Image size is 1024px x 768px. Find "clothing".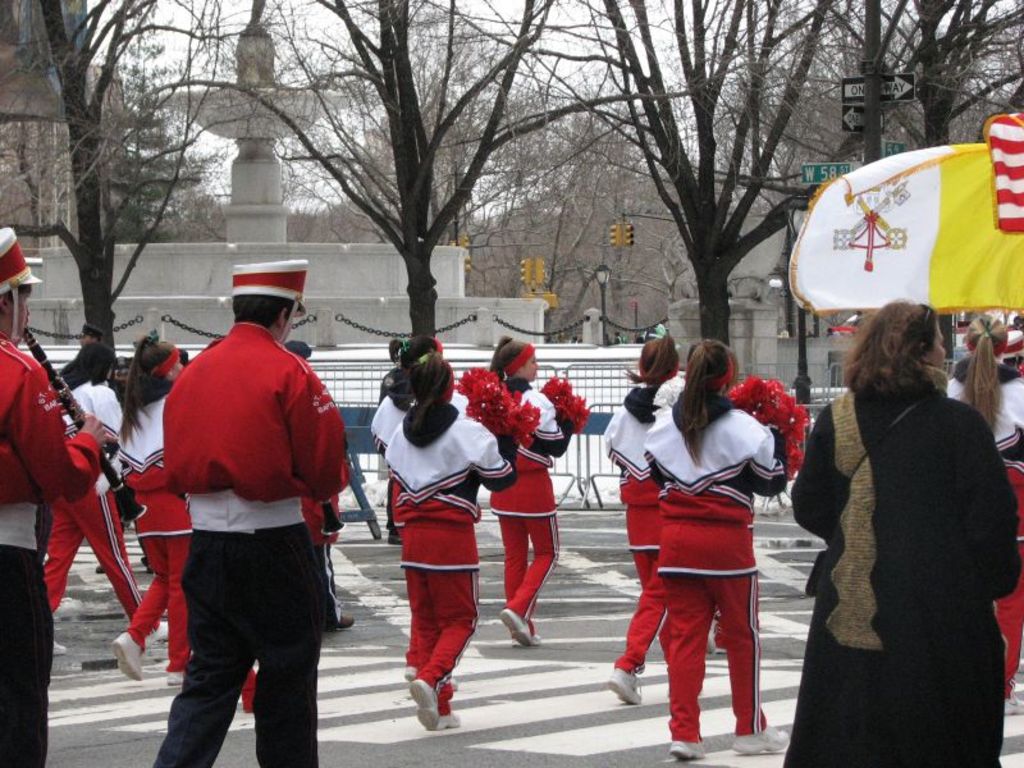
bbox=[659, 398, 782, 731].
